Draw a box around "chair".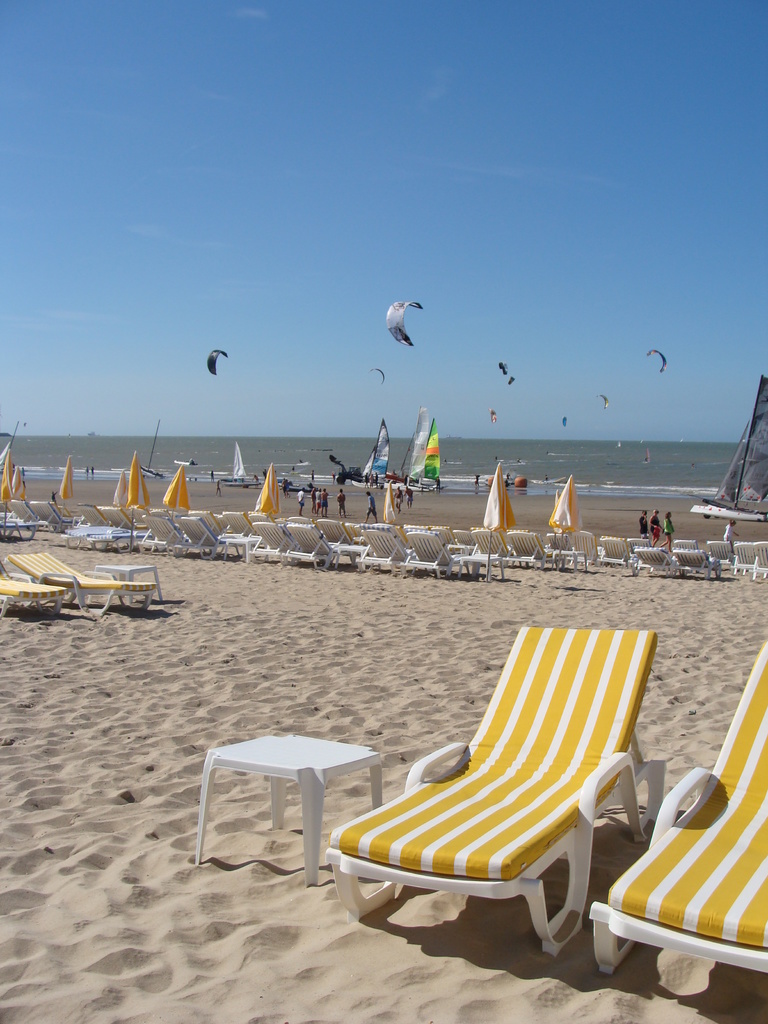
[x1=354, y1=531, x2=389, y2=575].
